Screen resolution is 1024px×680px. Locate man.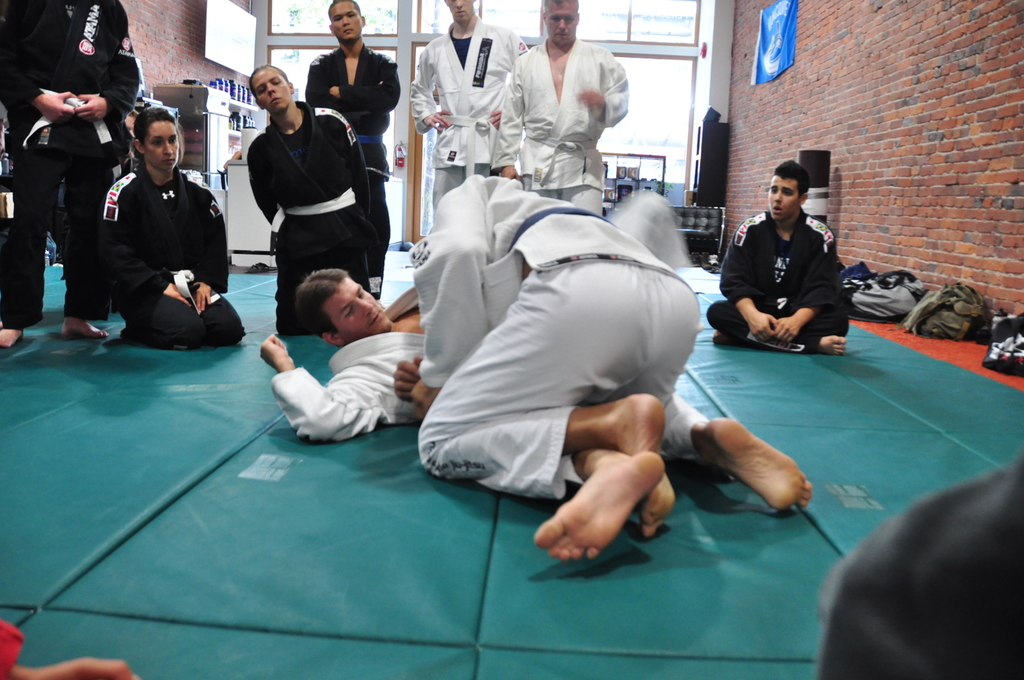
left=309, top=0, right=403, bottom=295.
